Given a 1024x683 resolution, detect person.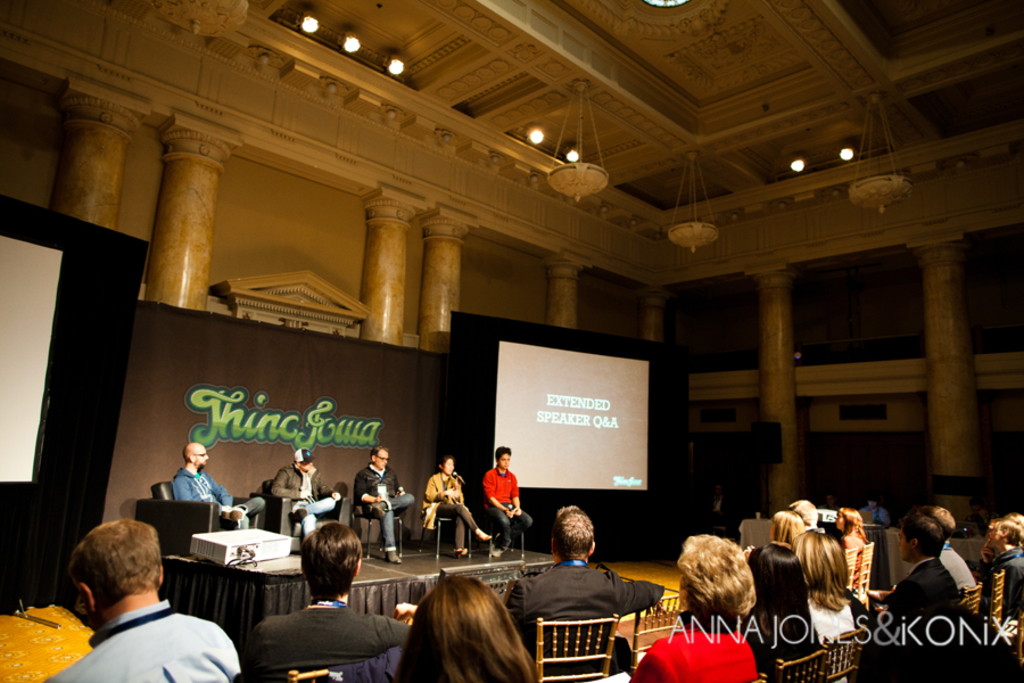
locate(477, 443, 545, 556).
